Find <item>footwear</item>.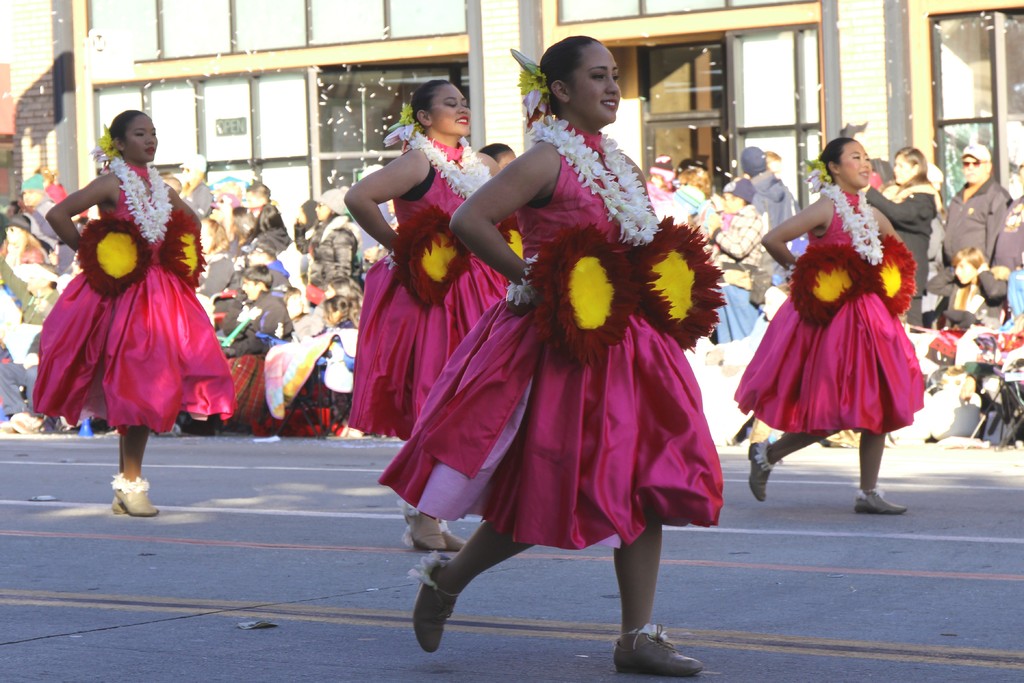
746 439 775 502.
